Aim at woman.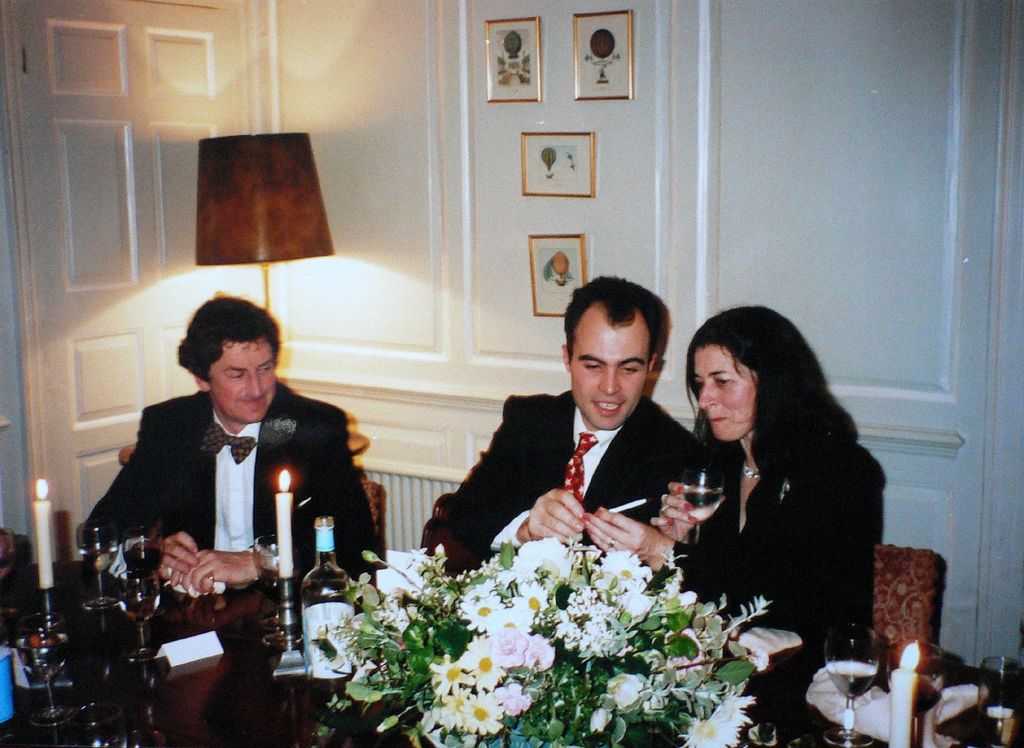
Aimed at select_region(652, 299, 892, 672).
